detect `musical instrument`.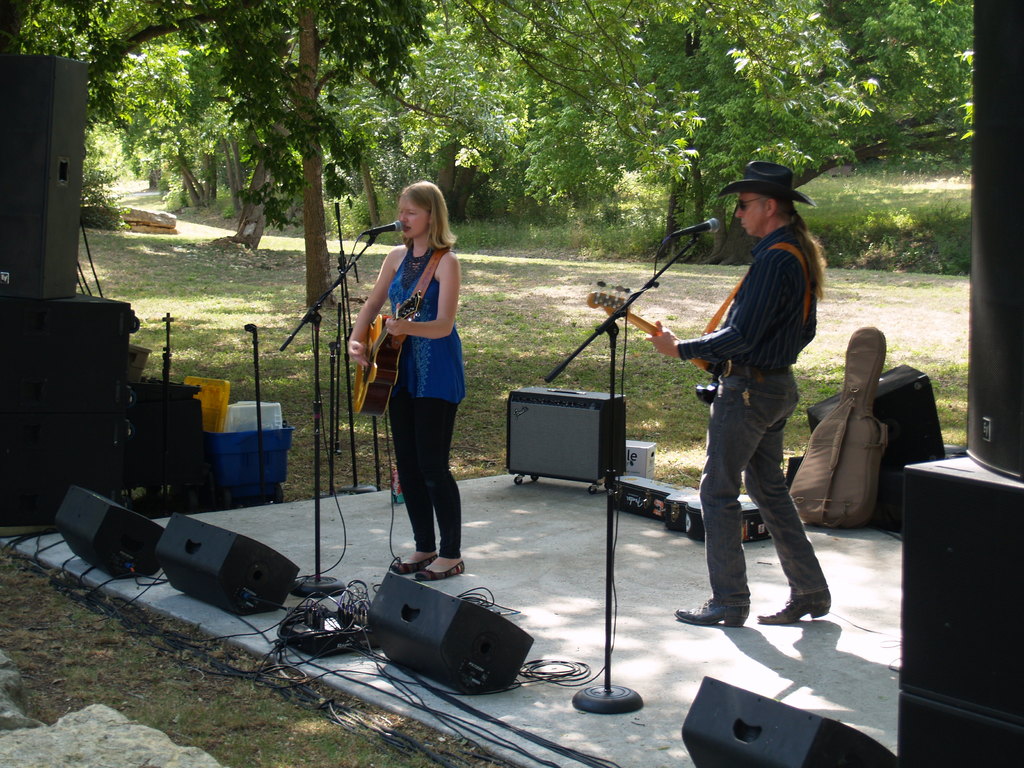
Detected at BBox(584, 294, 755, 408).
